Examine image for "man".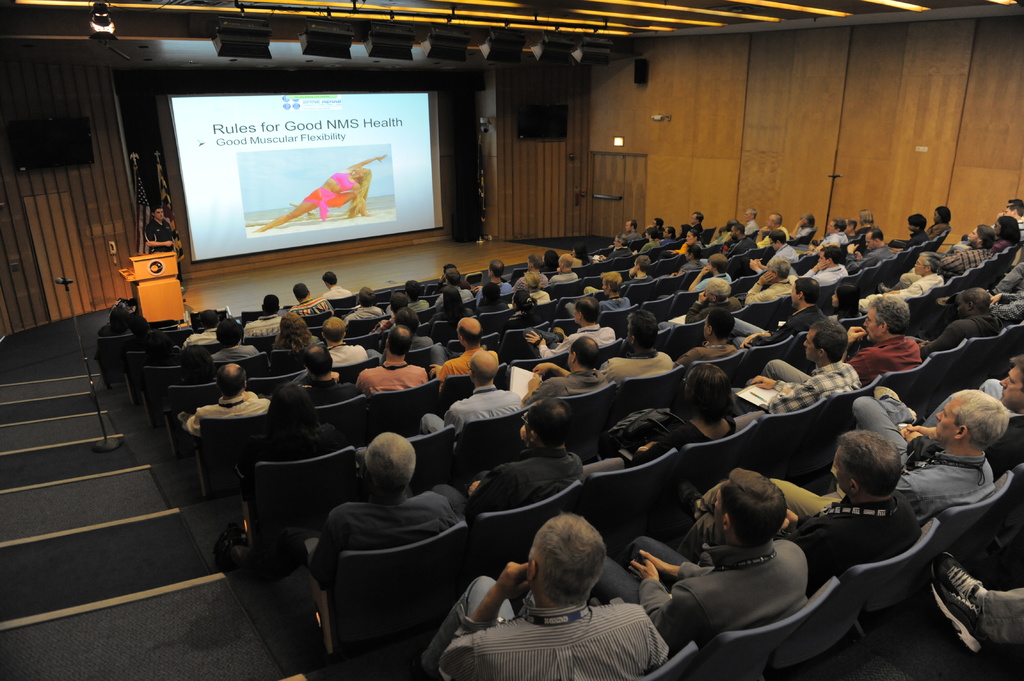
Examination result: x1=961 y1=198 x2=1023 y2=236.
